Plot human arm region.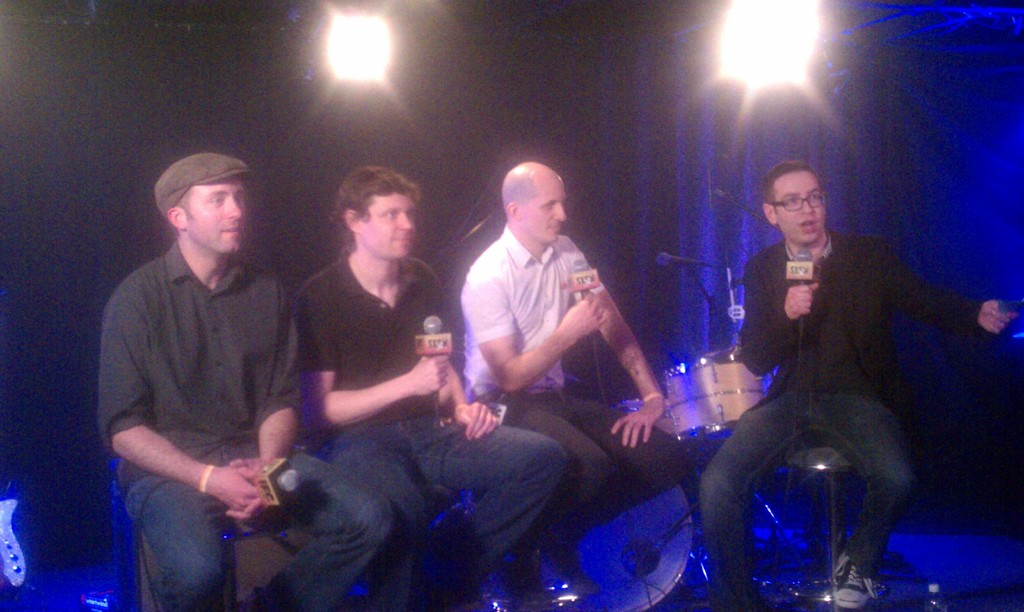
Plotted at <region>573, 238, 668, 449</region>.
